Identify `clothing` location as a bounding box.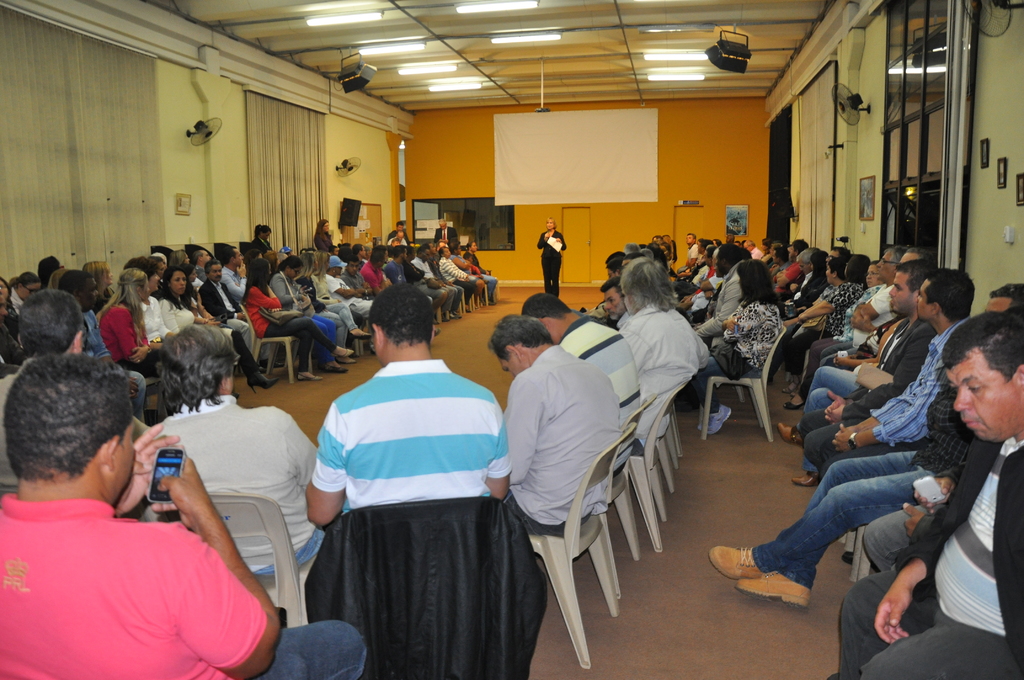
(left=106, top=294, right=136, bottom=361).
